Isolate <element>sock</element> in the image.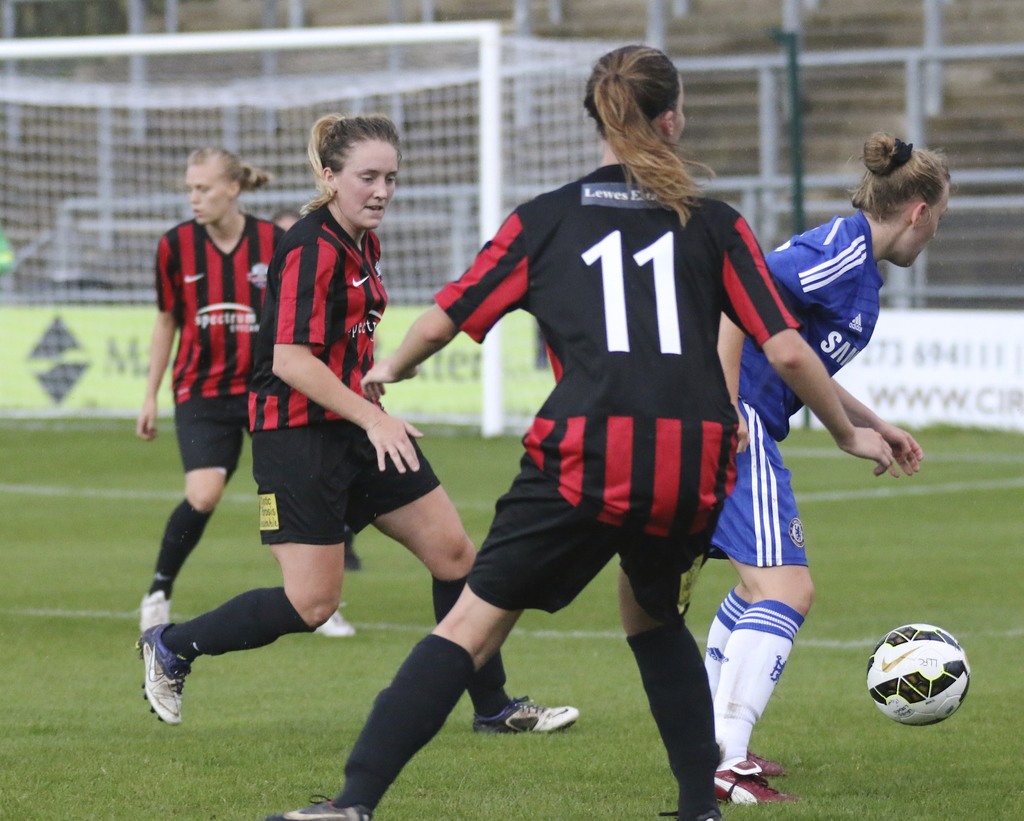
Isolated region: [x1=629, y1=619, x2=719, y2=814].
